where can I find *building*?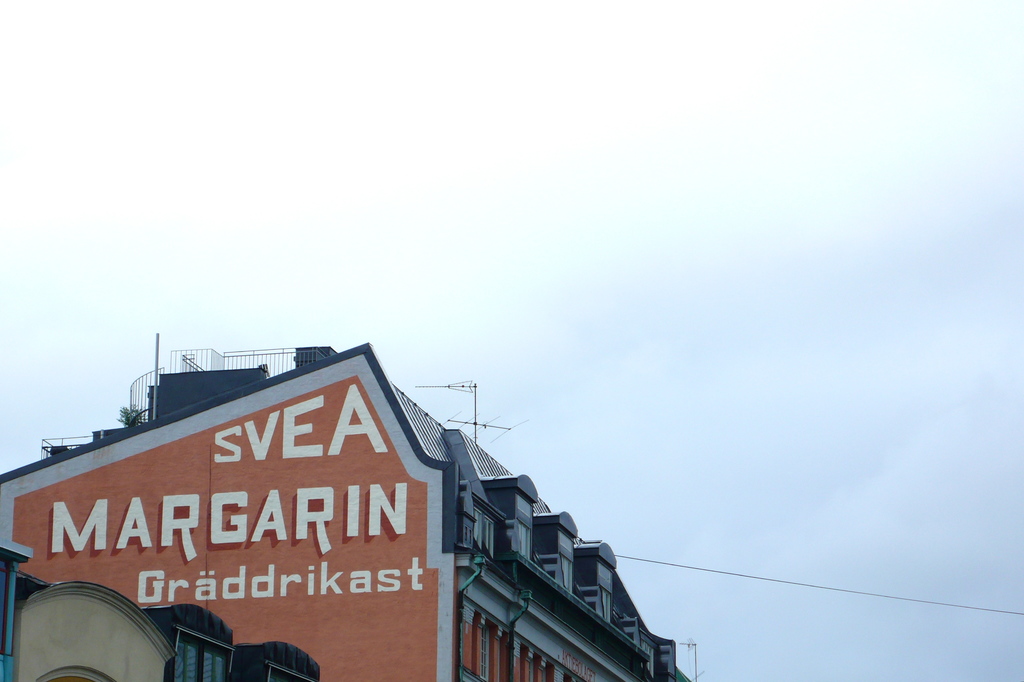
You can find it at box(0, 336, 695, 681).
